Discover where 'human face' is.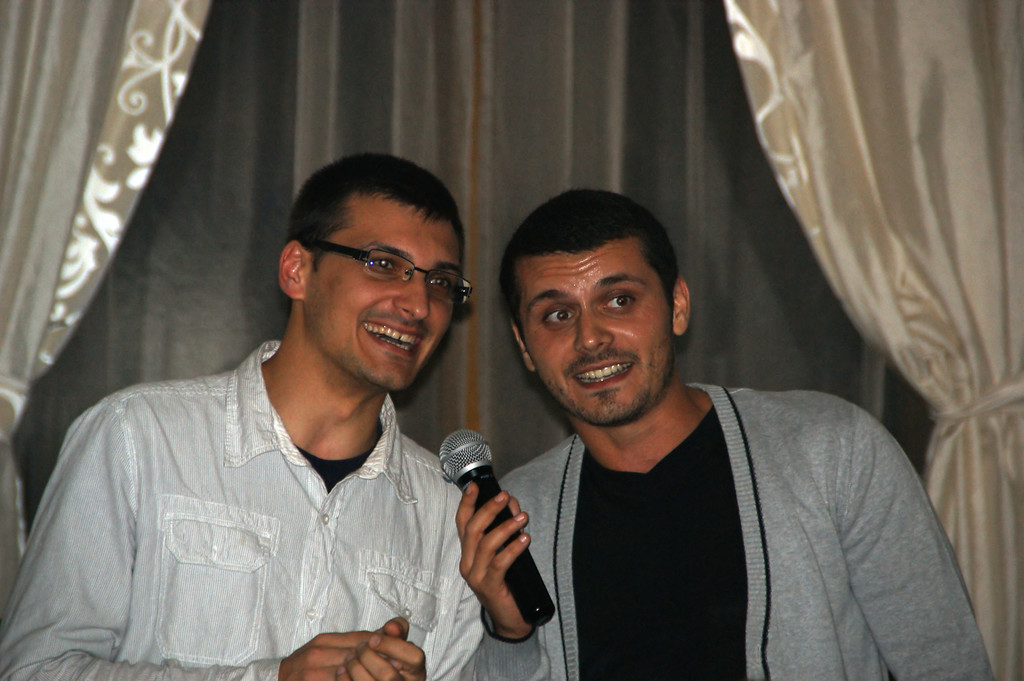
Discovered at x1=303, y1=201, x2=465, y2=396.
